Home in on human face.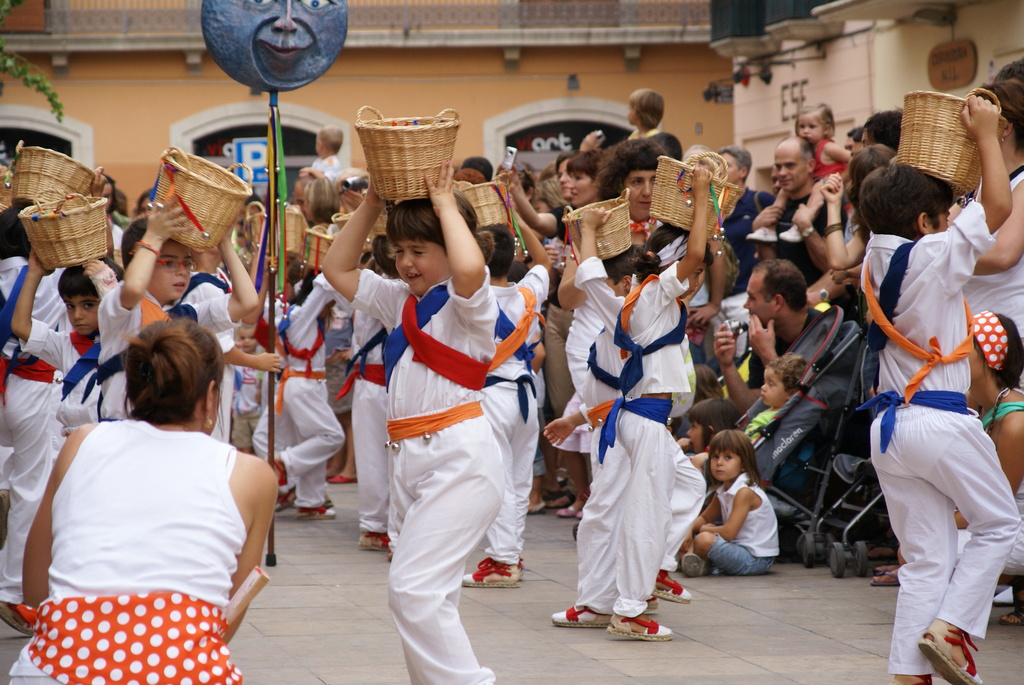
Homed in at 687:421:701:451.
